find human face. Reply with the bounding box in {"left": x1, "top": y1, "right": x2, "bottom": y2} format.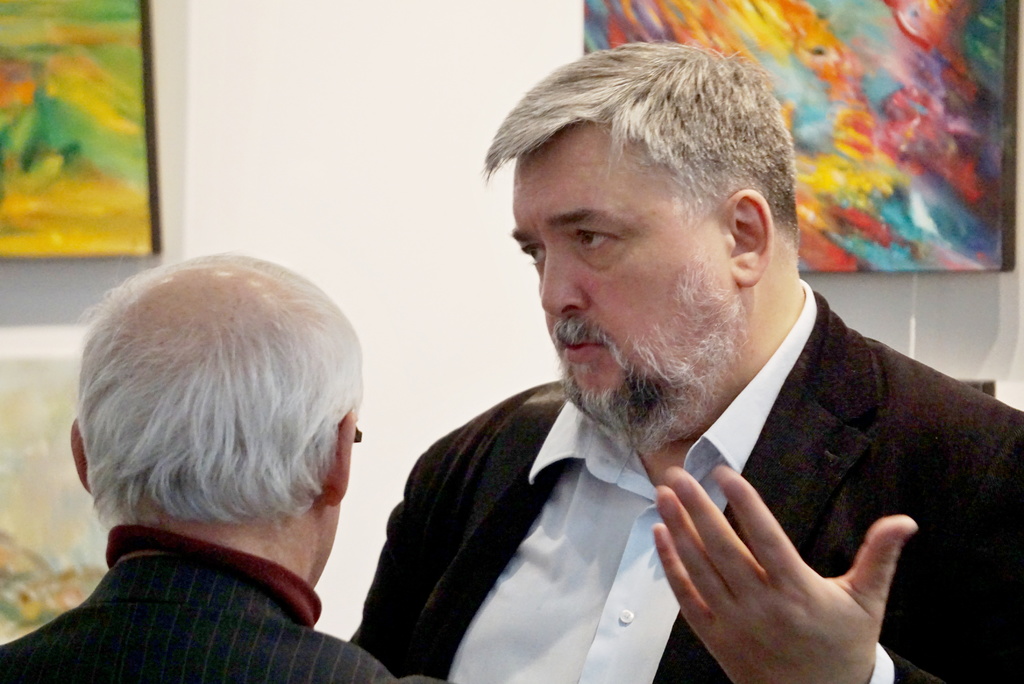
{"left": 508, "top": 123, "right": 730, "bottom": 430}.
